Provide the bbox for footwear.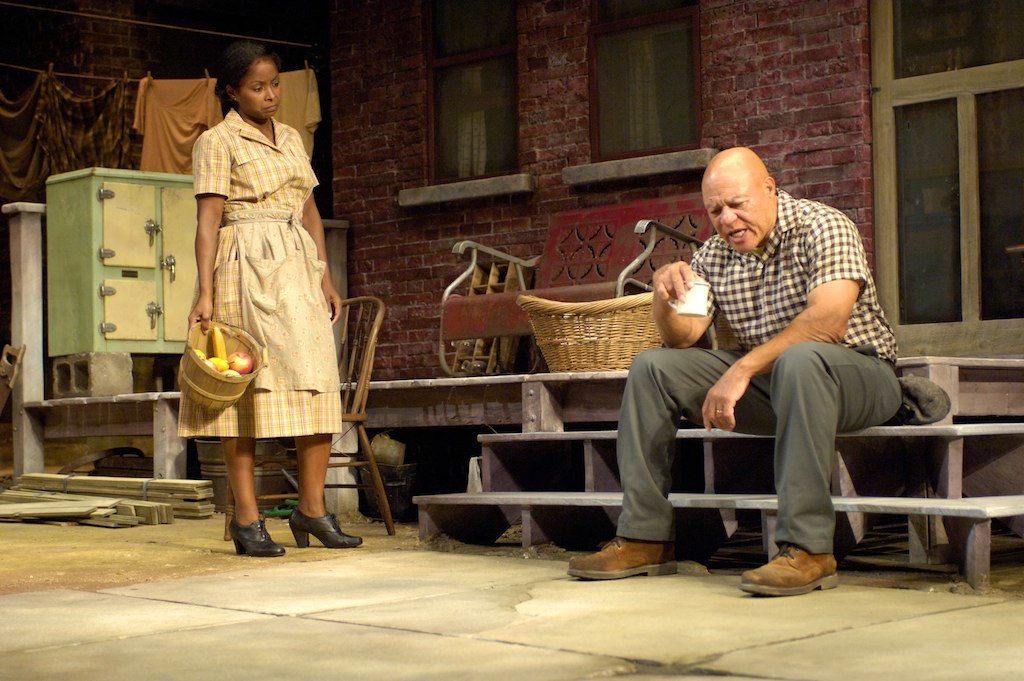
x1=227, y1=513, x2=283, y2=558.
